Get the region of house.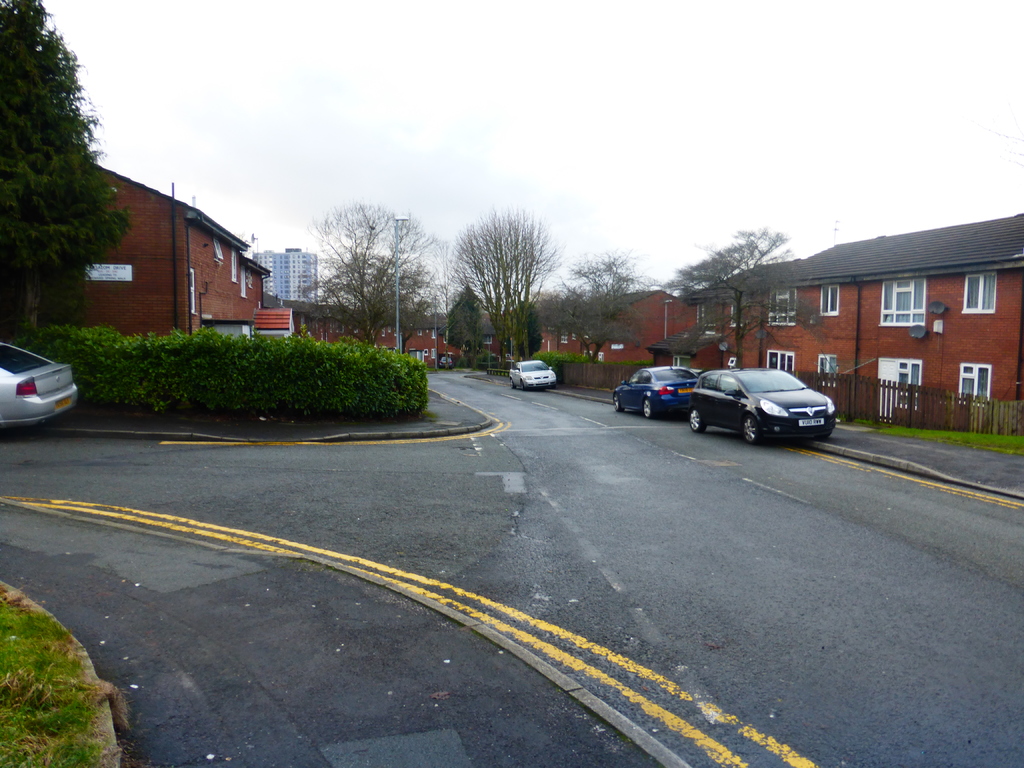
bbox=(735, 212, 1023, 442).
